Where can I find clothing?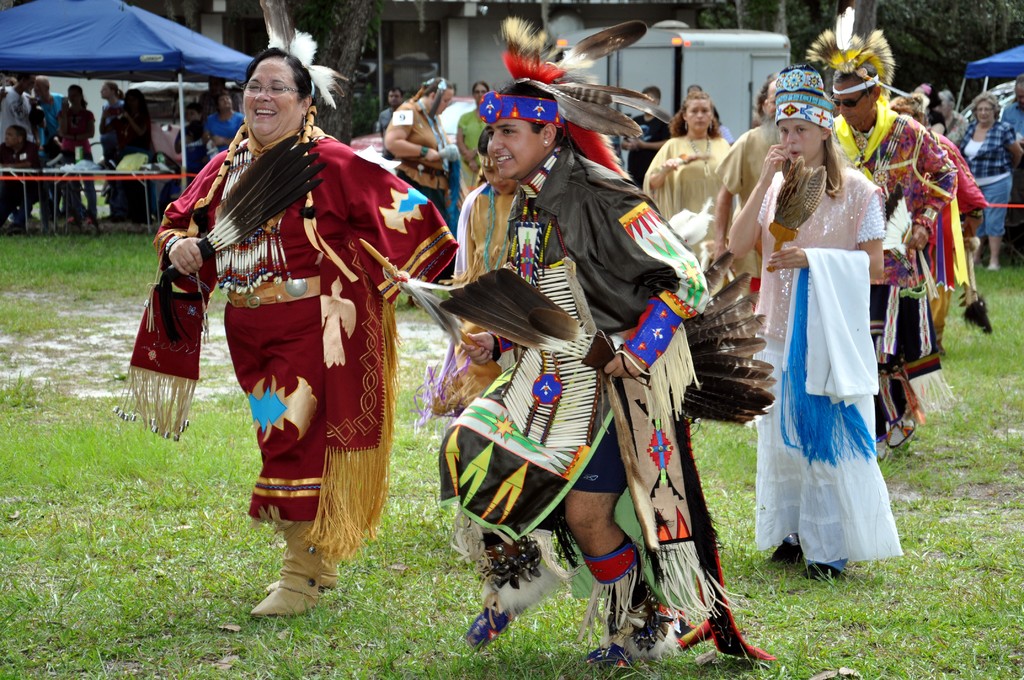
You can find it at left=33, top=90, right=65, bottom=211.
